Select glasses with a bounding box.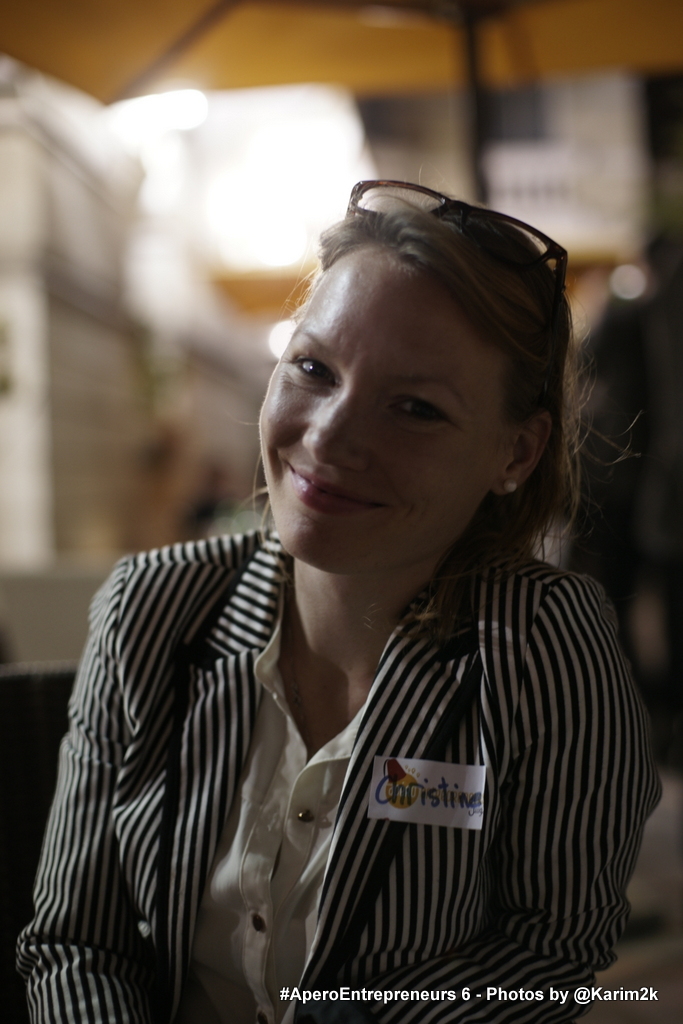
x1=343, y1=179, x2=563, y2=294.
